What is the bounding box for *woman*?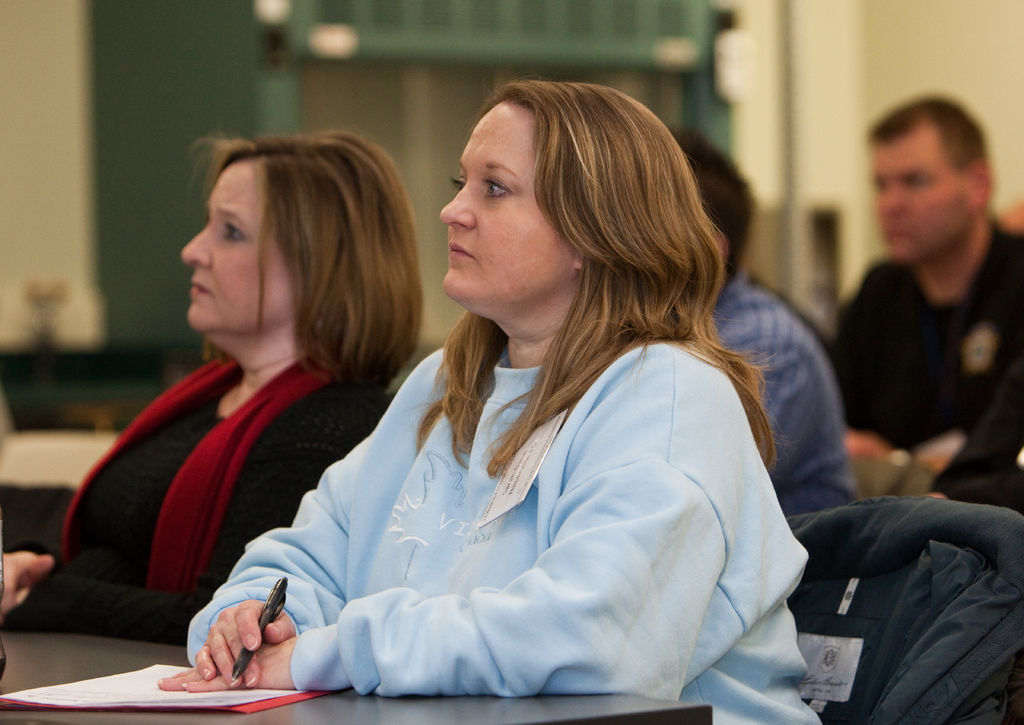
bbox(206, 99, 840, 703).
